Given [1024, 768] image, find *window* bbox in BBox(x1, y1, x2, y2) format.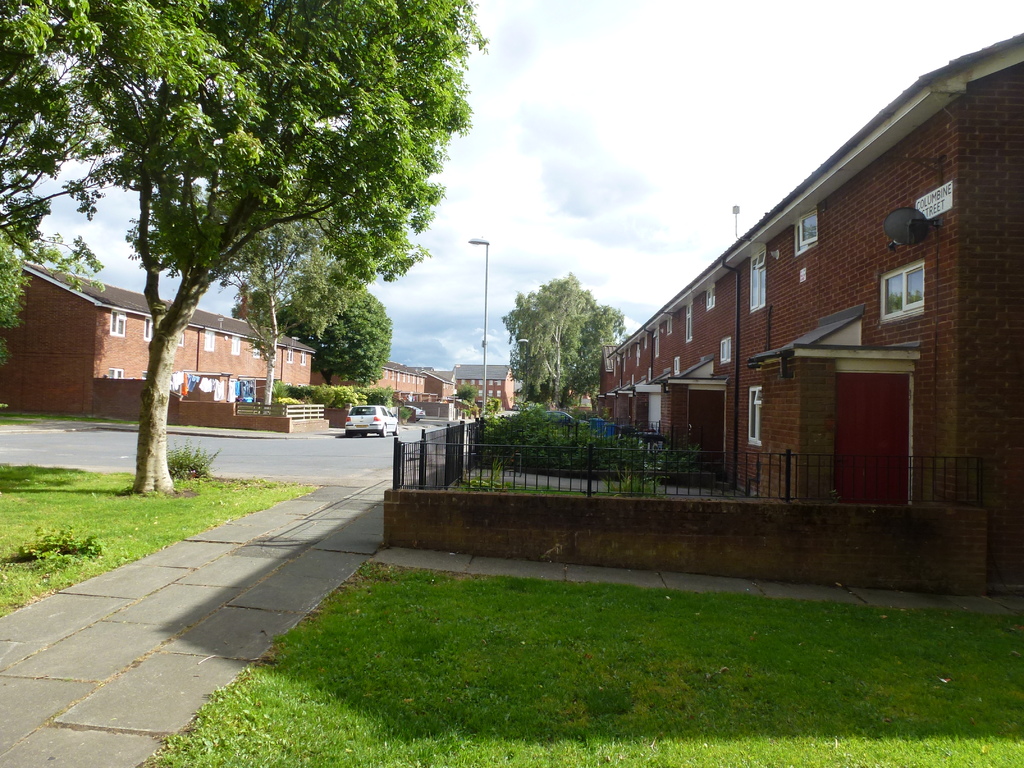
BBox(634, 344, 640, 367).
